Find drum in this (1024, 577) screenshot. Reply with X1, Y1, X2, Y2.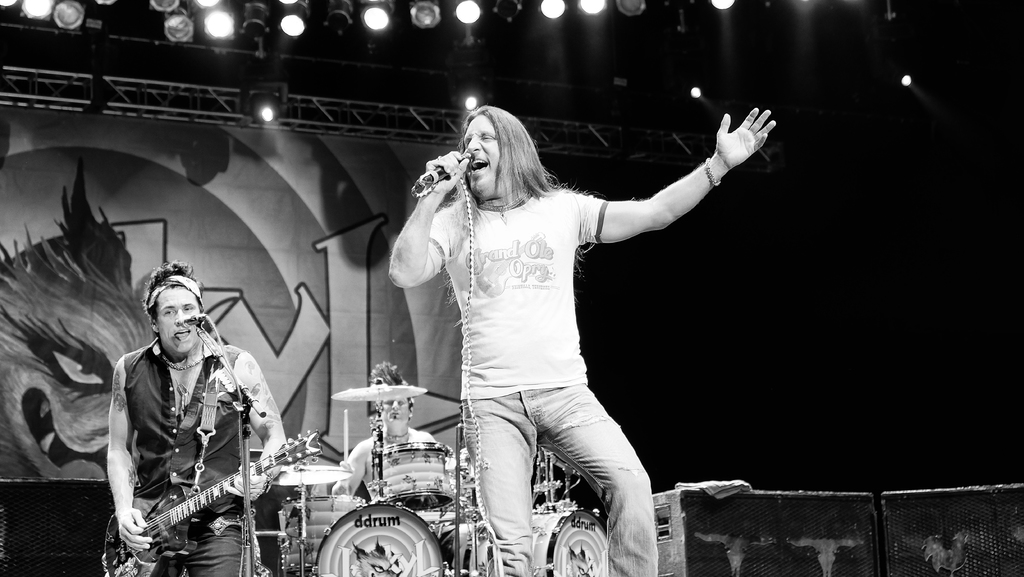
280, 496, 364, 576.
